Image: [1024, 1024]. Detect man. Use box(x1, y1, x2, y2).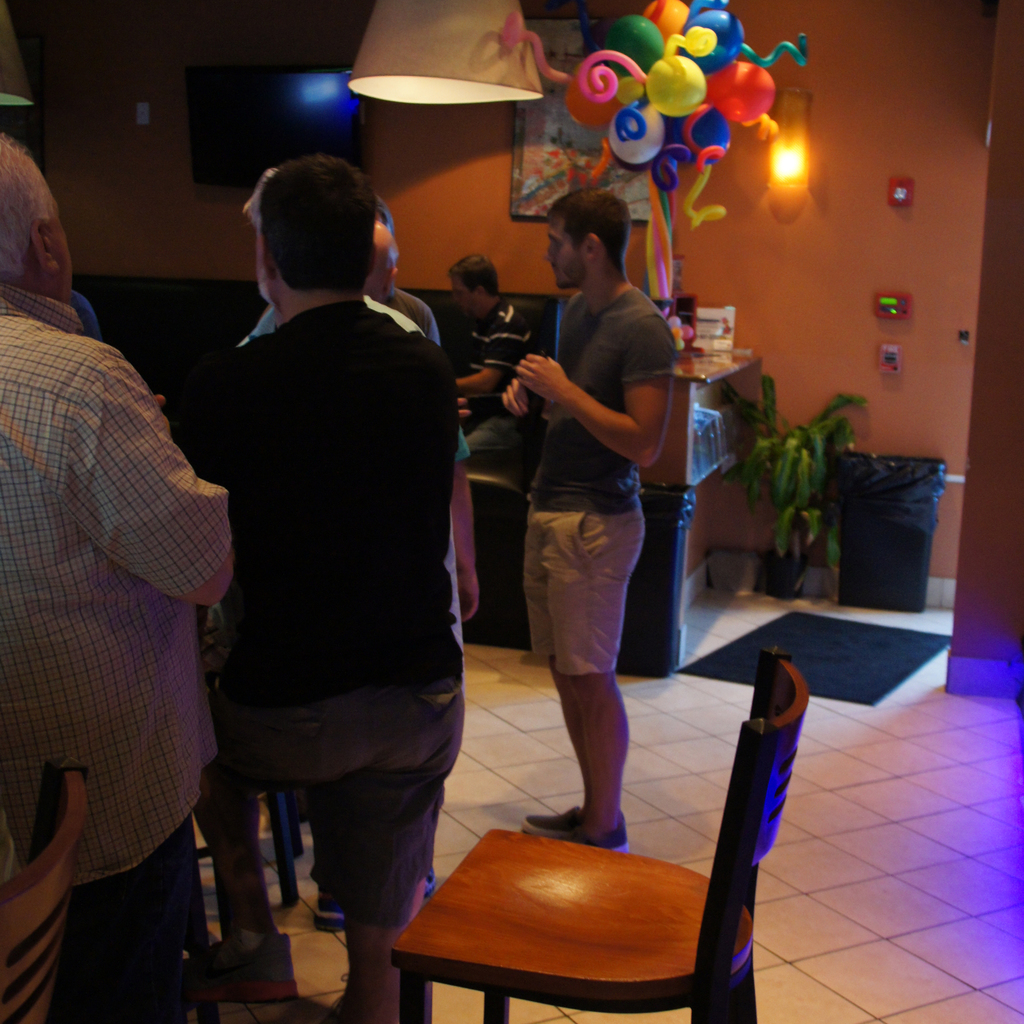
box(232, 219, 480, 931).
